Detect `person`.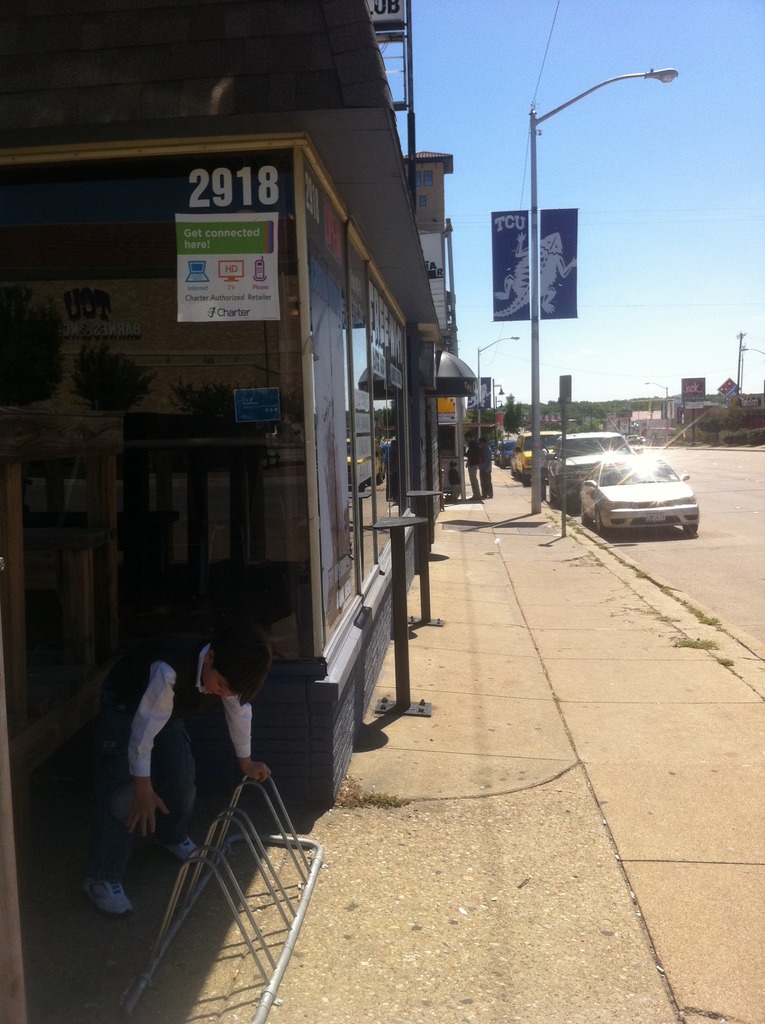
Detected at <region>71, 626, 271, 920</region>.
